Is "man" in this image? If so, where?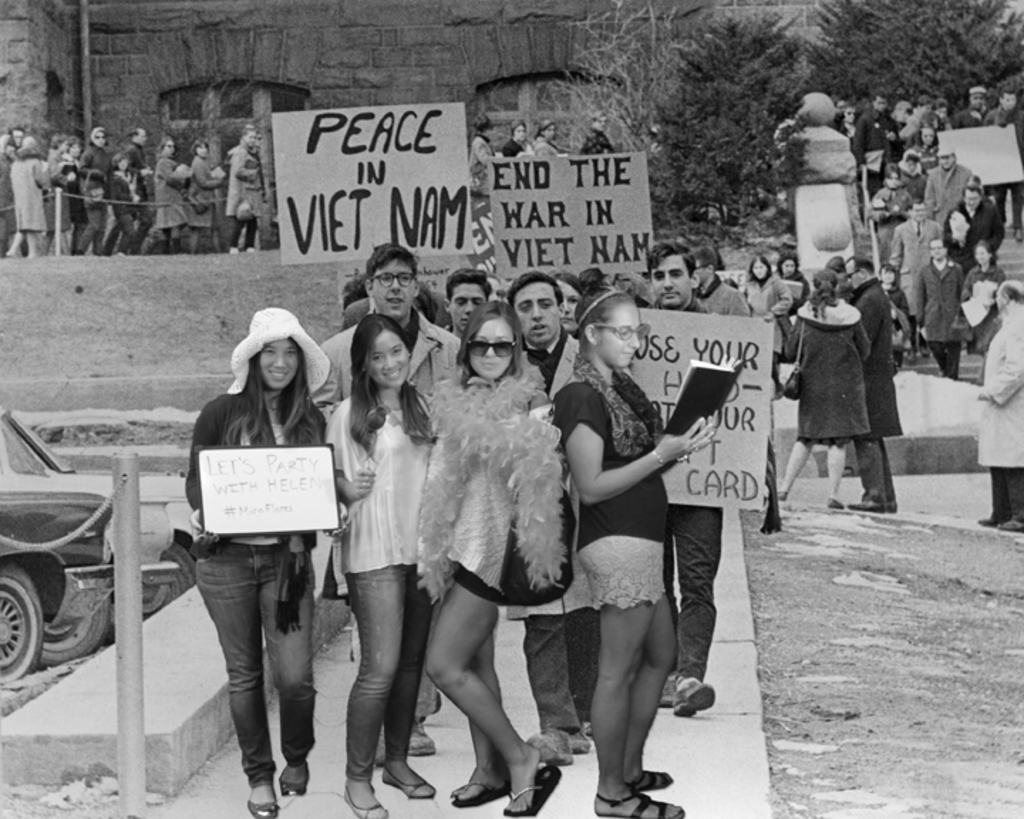
Yes, at crop(119, 129, 152, 250).
